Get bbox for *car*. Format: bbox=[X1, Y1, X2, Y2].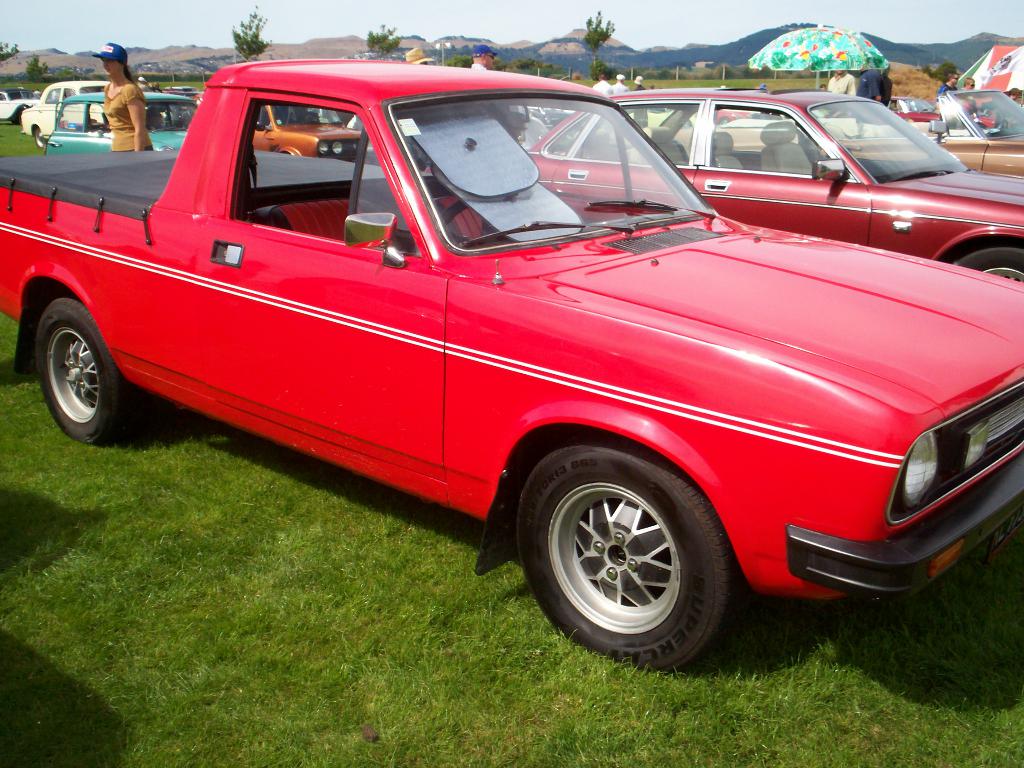
bbox=[431, 81, 1023, 285].
